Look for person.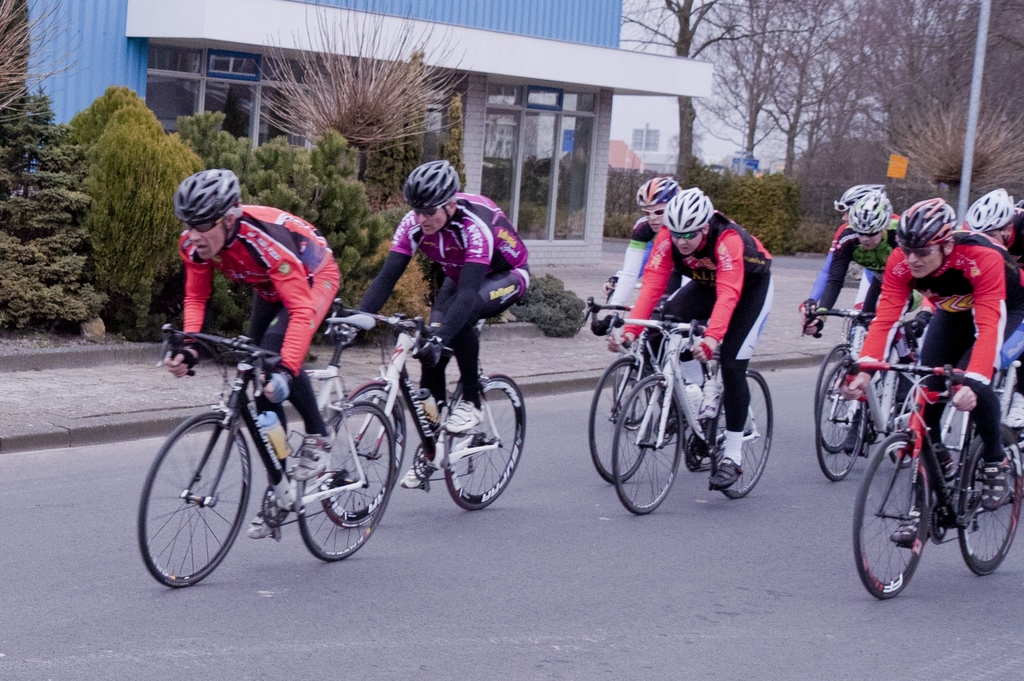
Found: <box>845,195,1023,541</box>.
